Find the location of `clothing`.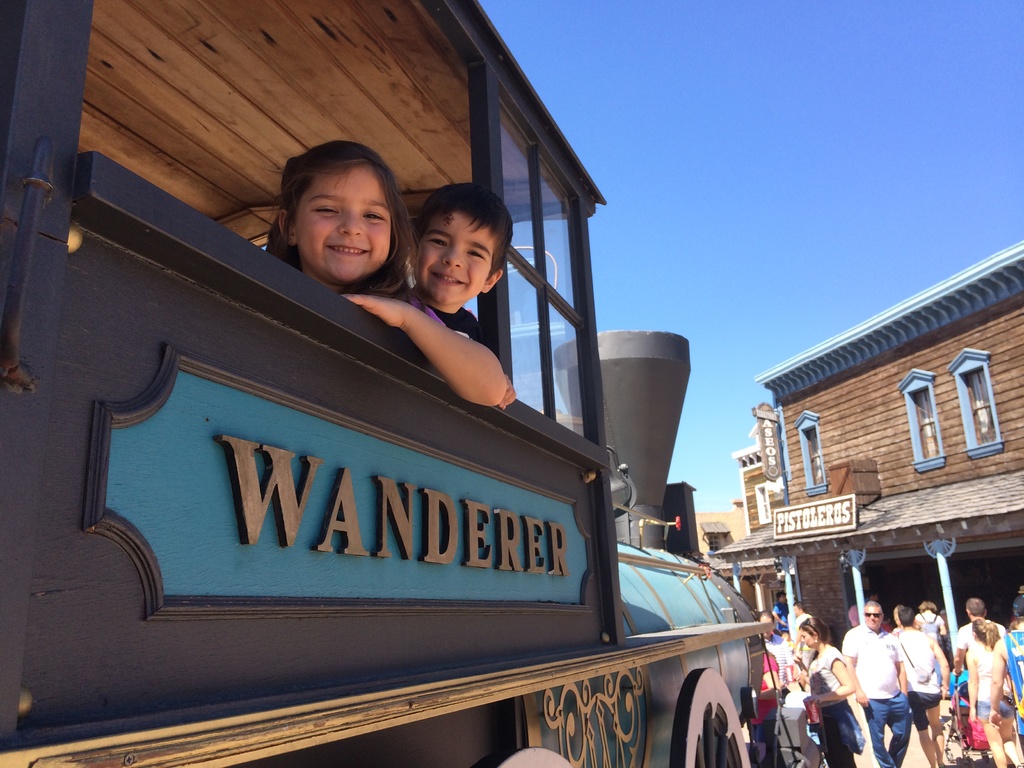
Location: (x1=749, y1=660, x2=791, y2=767).
